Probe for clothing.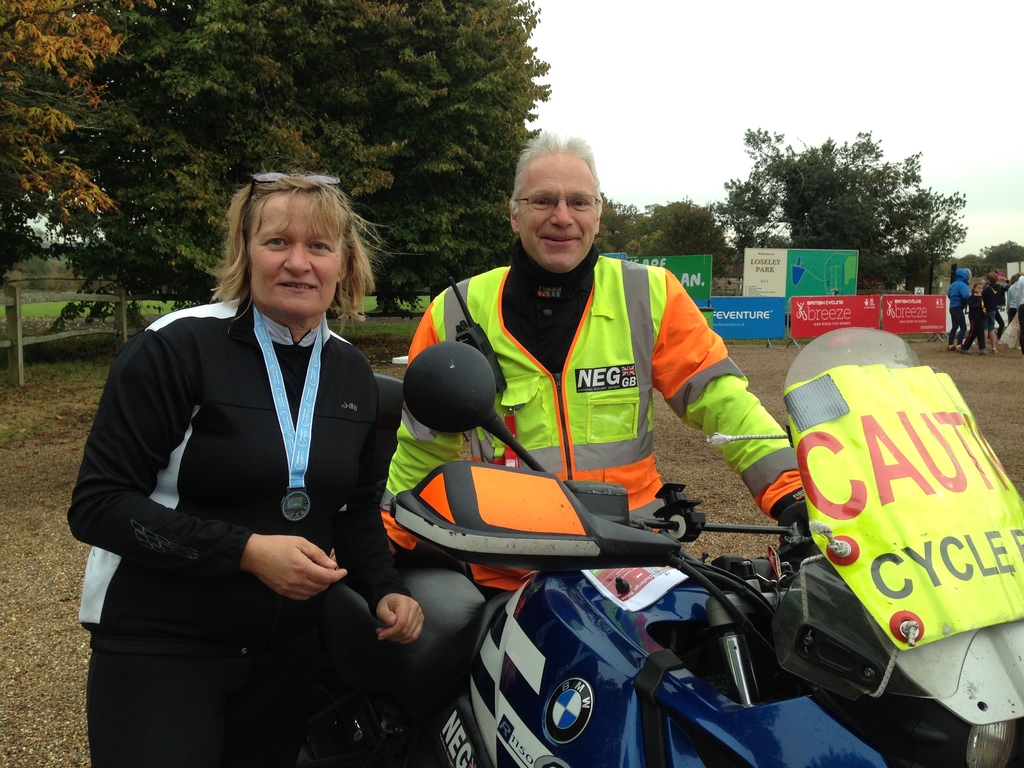
Probe result: locate(1008, 281, 1016, 323).
